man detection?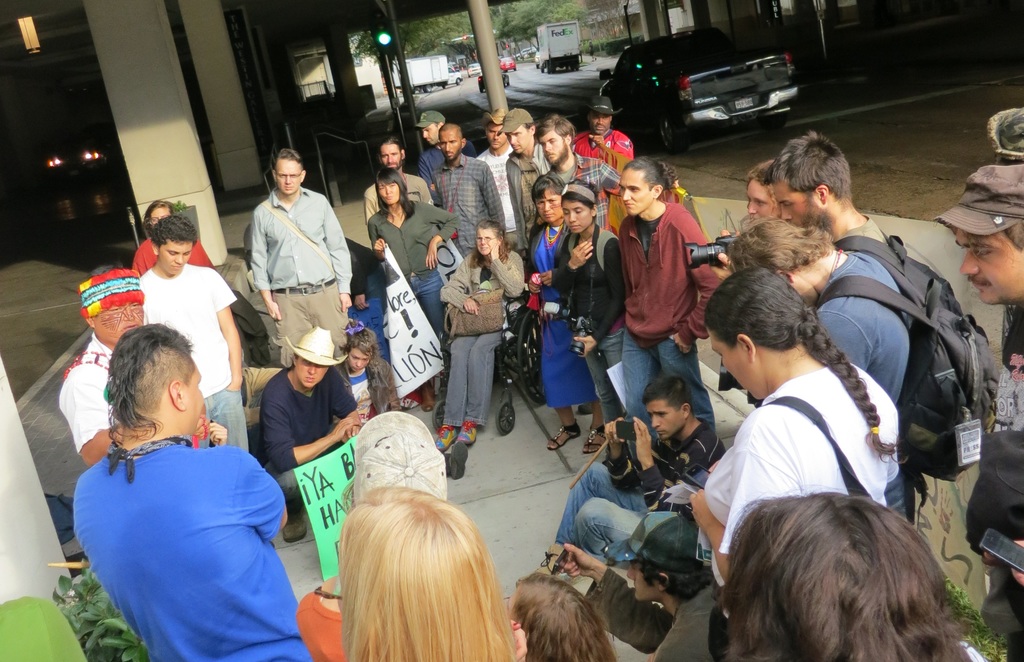
l=552, t=510, r=730, b=661
